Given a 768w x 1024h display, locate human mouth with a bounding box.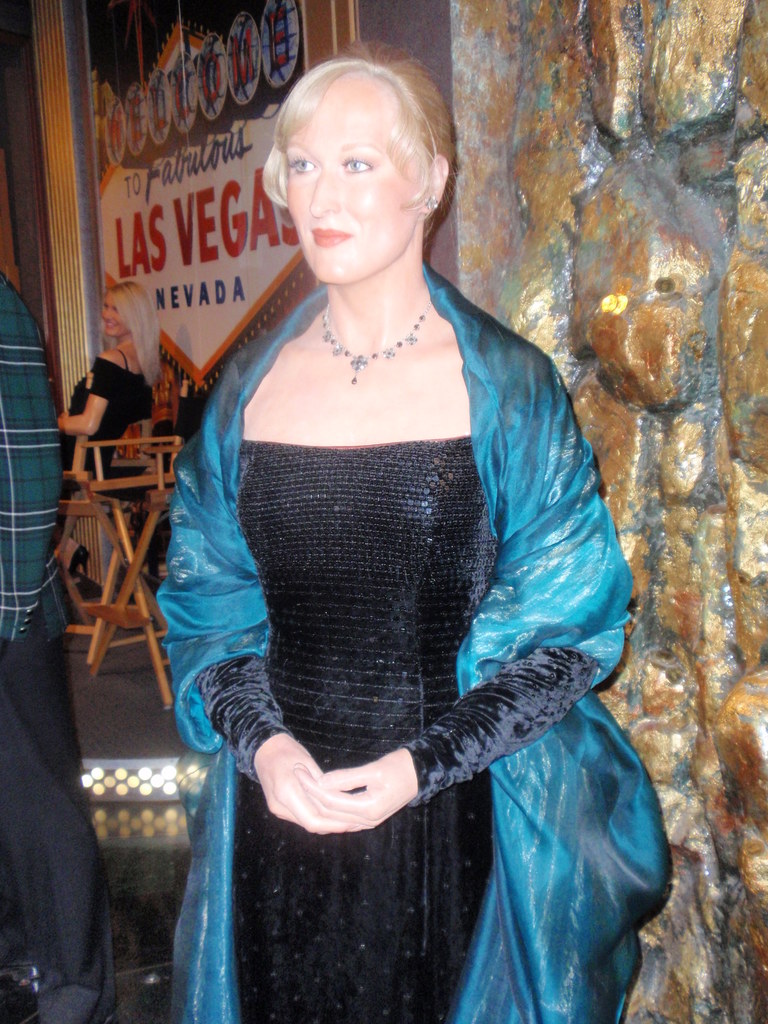
Located: 307 220 350 255.
